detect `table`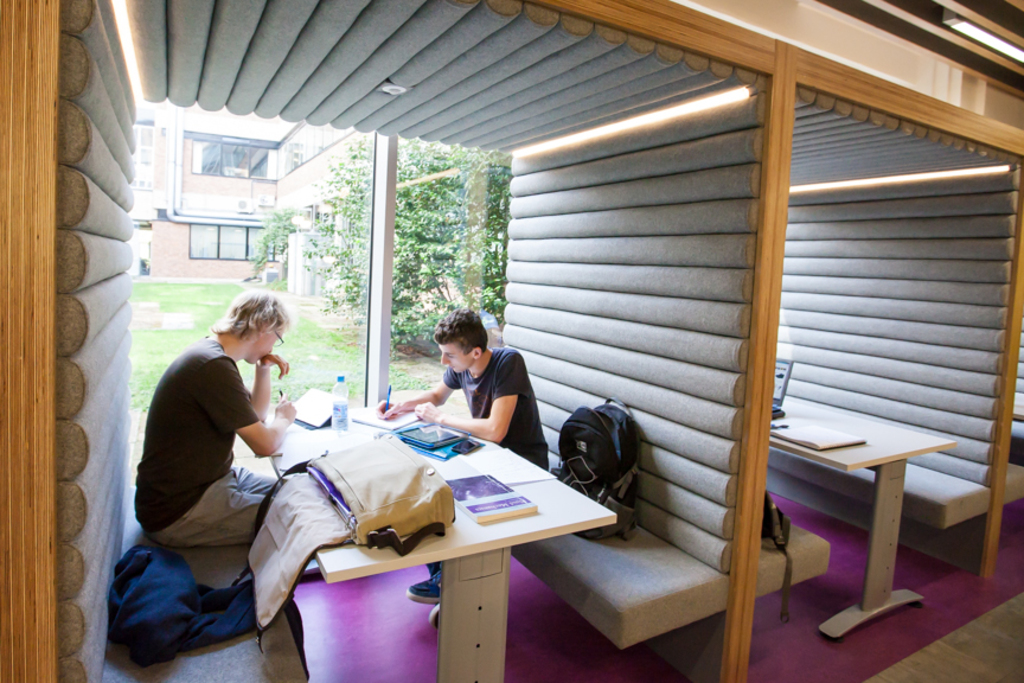
bbox=[774, 403, 947, 638]
